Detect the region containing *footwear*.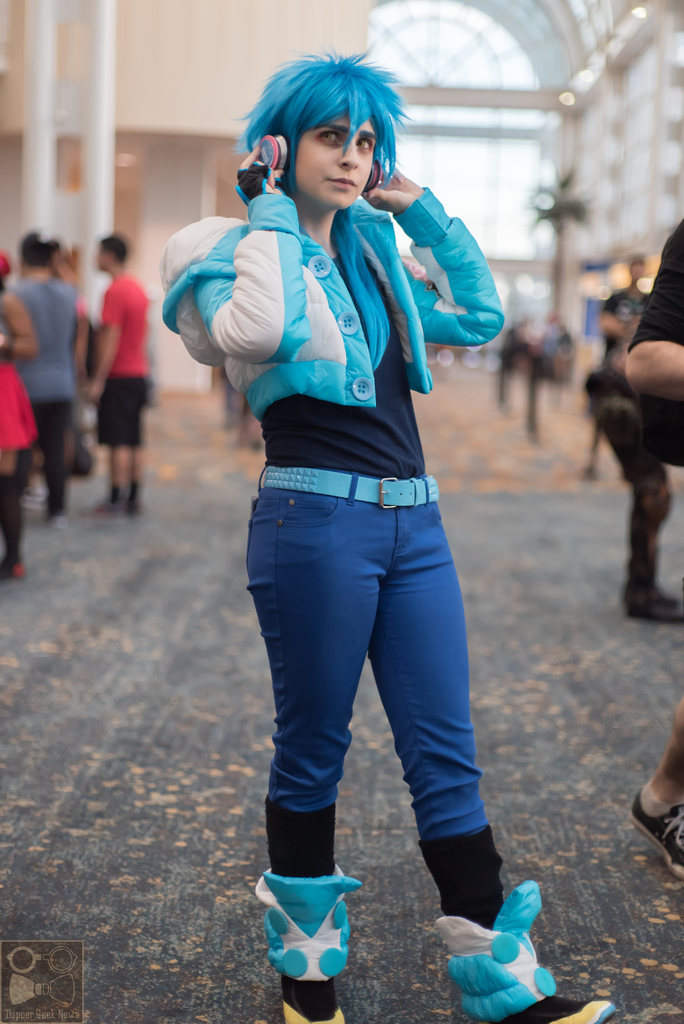
Rect(439, 883, 621, 1023).
